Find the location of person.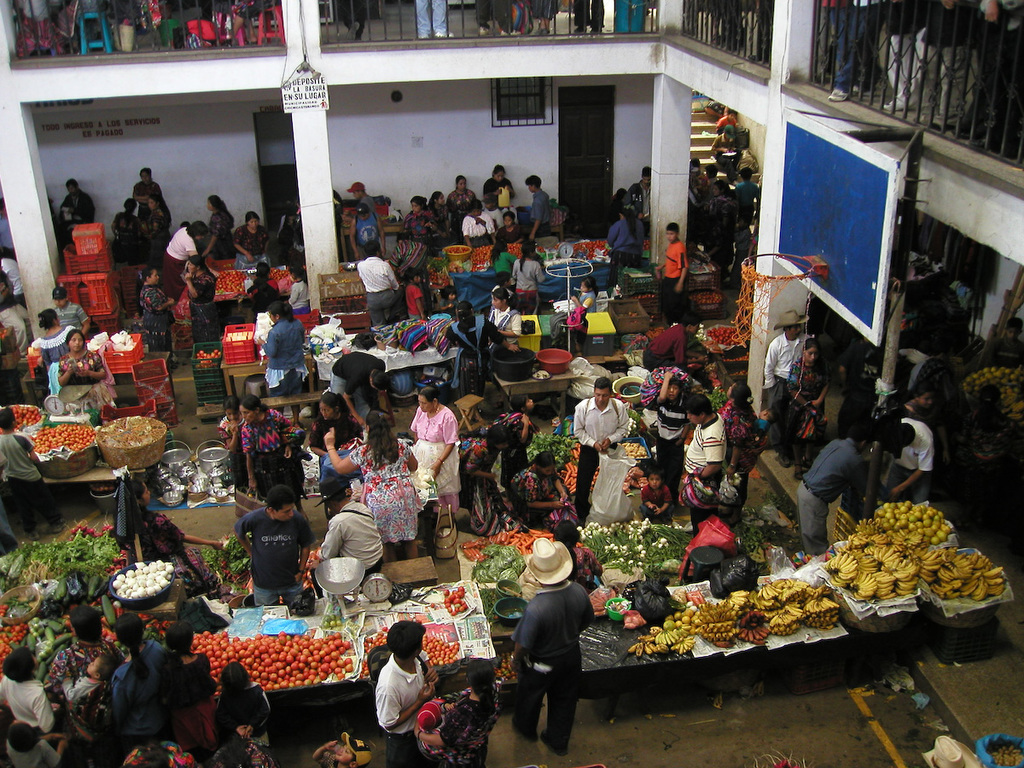
Location: bbox=(0, 404, 64, 544).
